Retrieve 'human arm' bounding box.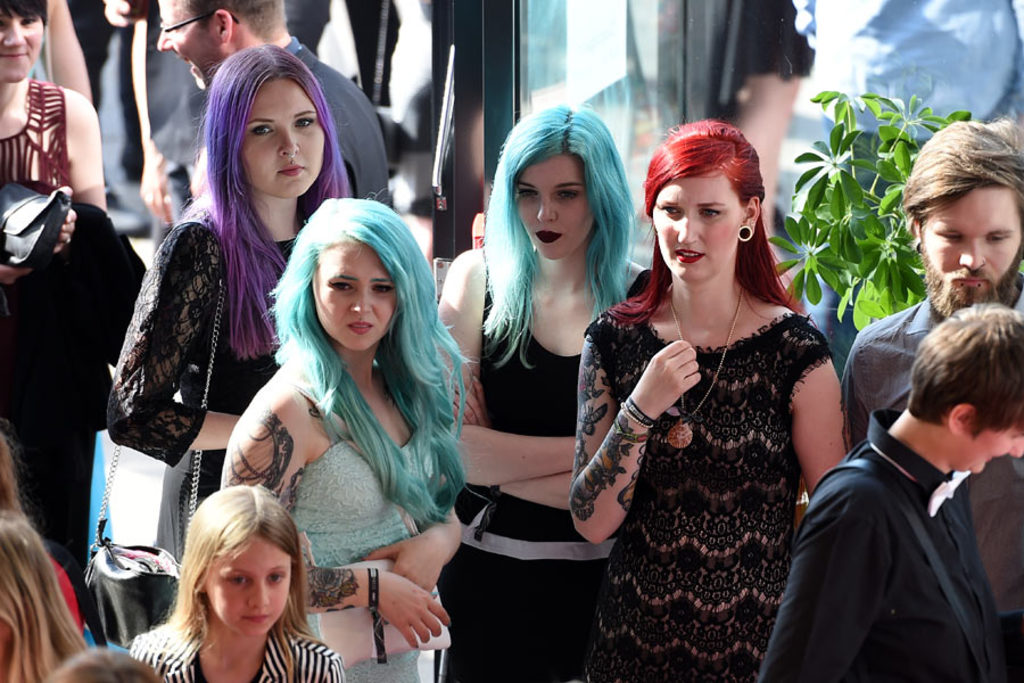
Bounding box: 439, 367, 573, 521.
